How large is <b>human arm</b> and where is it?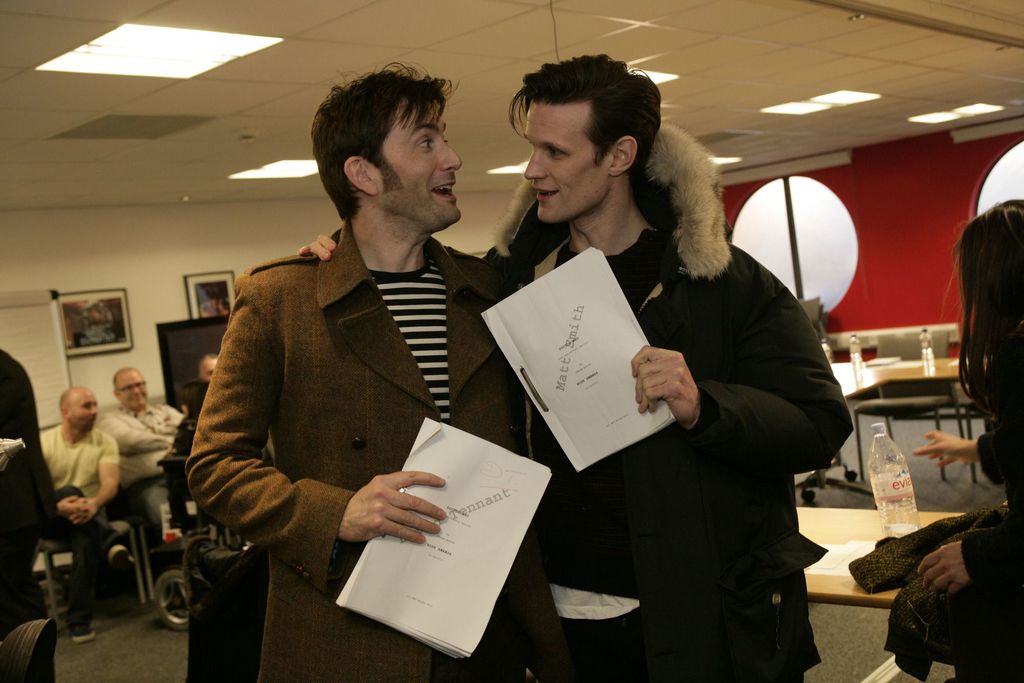
Bounding box: rect(913, 525, 1023, 609).
